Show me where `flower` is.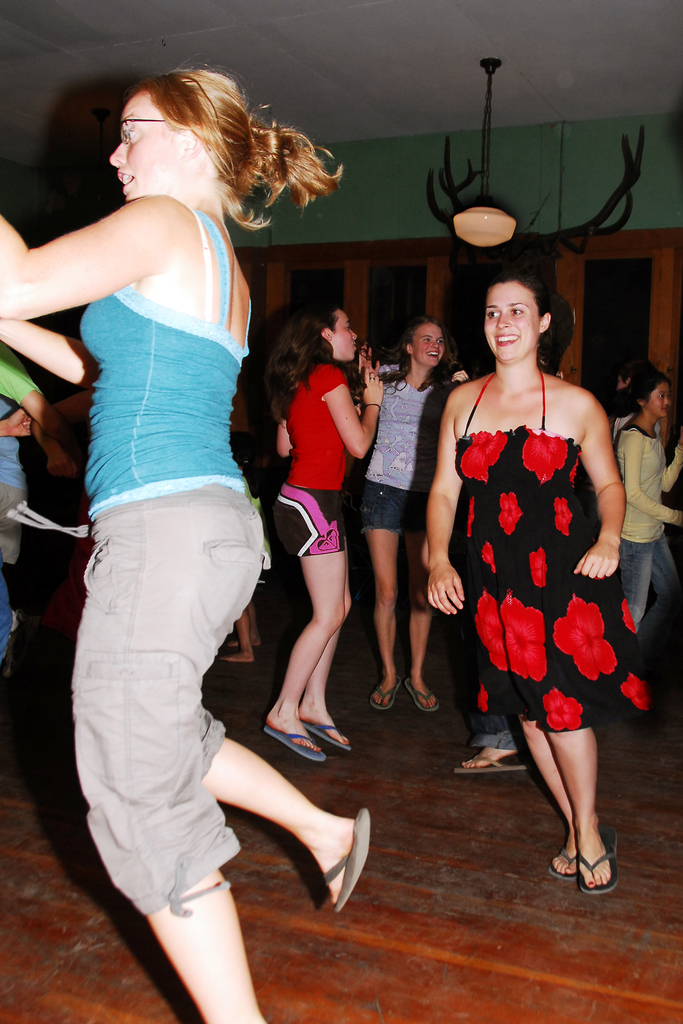
`flower` is at <region>476, 684, 490, 717</region>.
